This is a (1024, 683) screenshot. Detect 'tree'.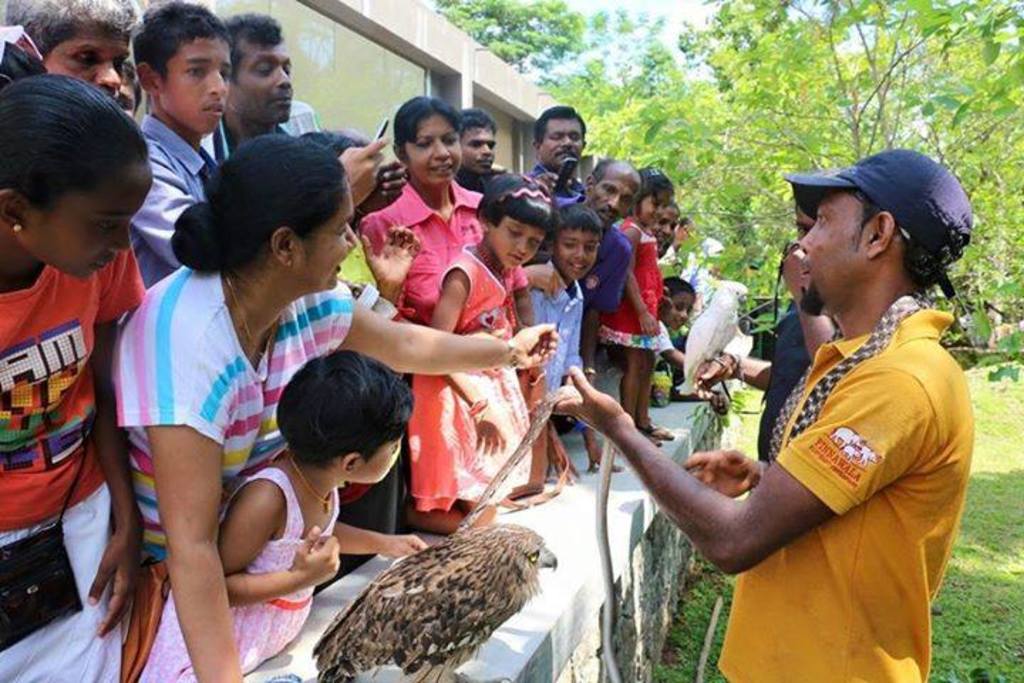
(424,0,580,60).
